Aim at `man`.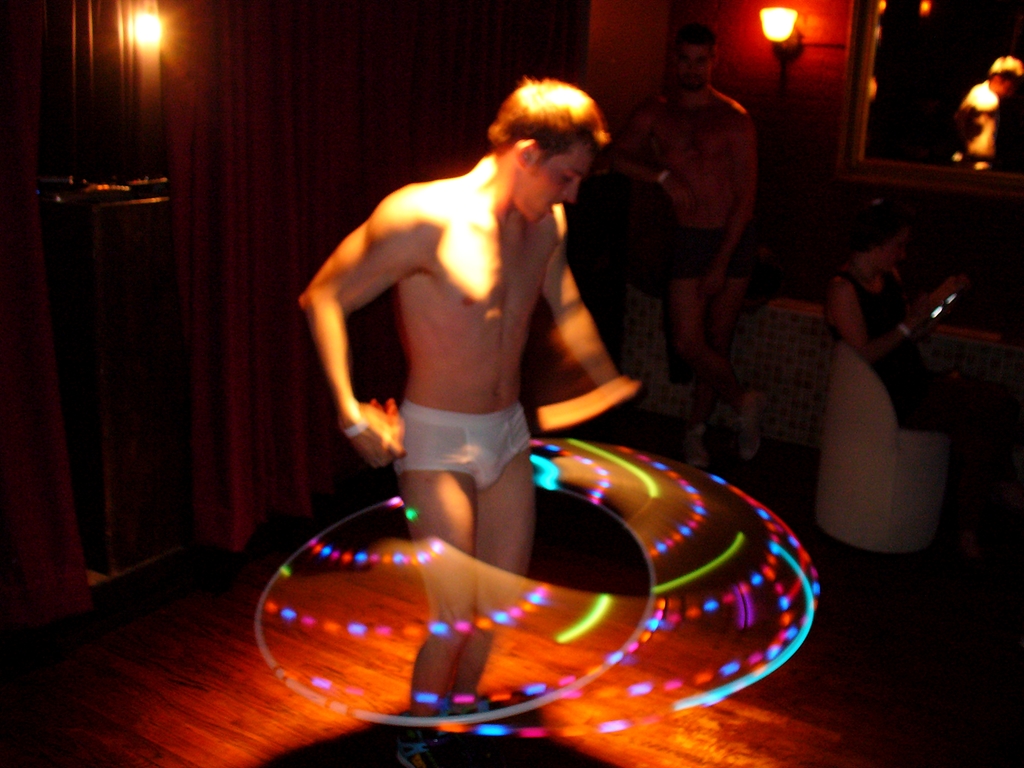
Aimed at (x1=296, y1=77, x2=609, y2=767).
